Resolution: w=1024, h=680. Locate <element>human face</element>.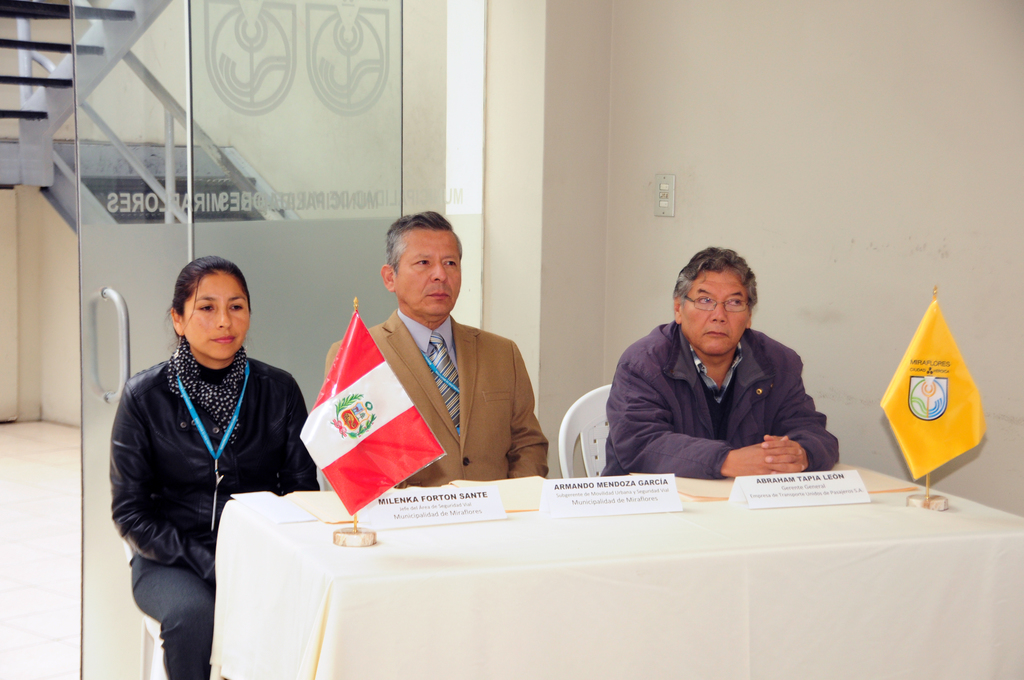
rect(680, 272, 749, 355).
